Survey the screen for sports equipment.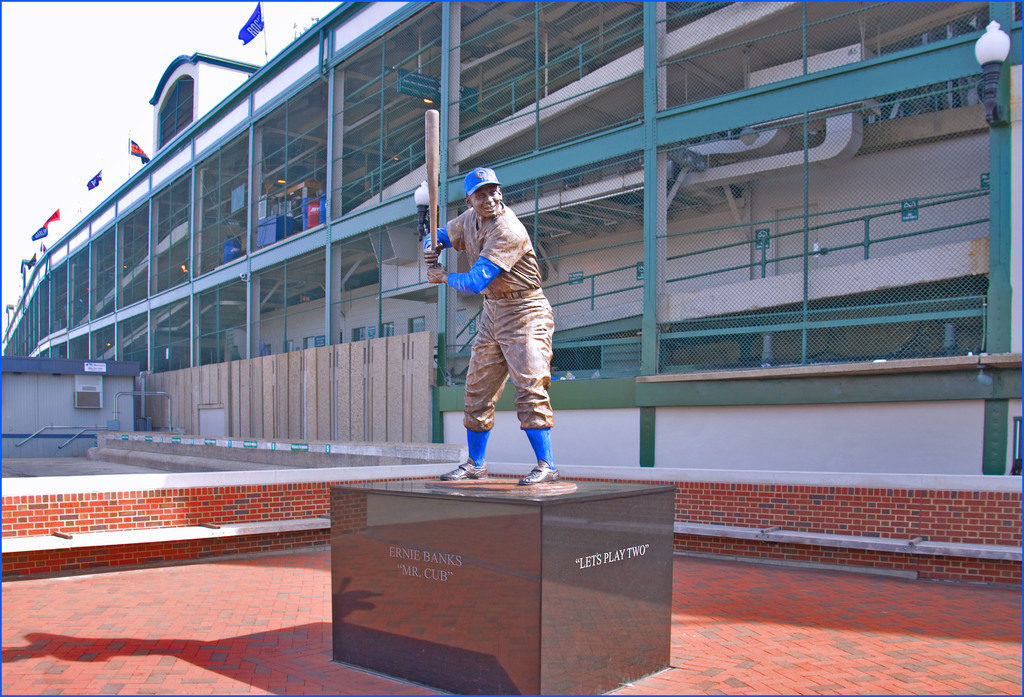
Survey found: bbox(518, 465, 559, 482).
